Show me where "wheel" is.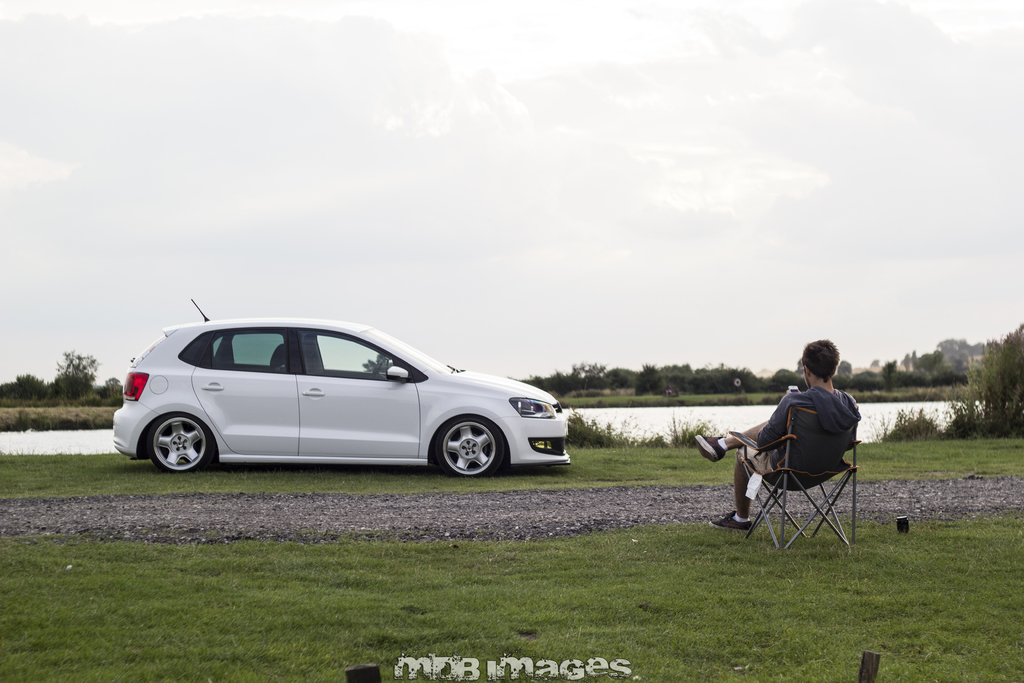
"wheel" is at crop(147, 412, 209, 475).
